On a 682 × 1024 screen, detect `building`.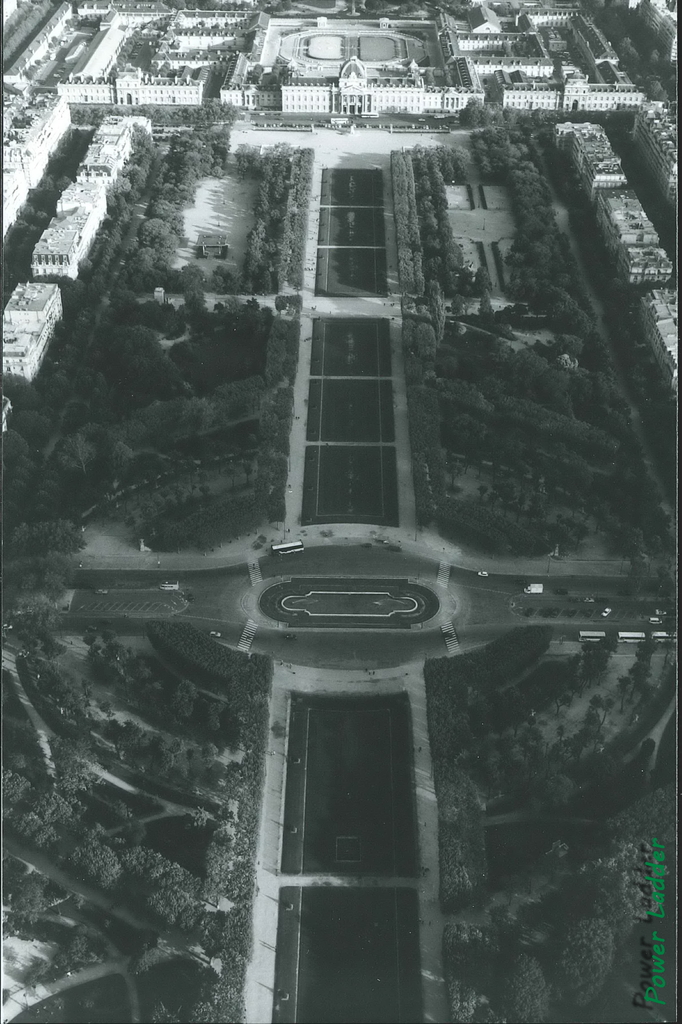
<bbox>216, 52, 485, 118</bbox>.
